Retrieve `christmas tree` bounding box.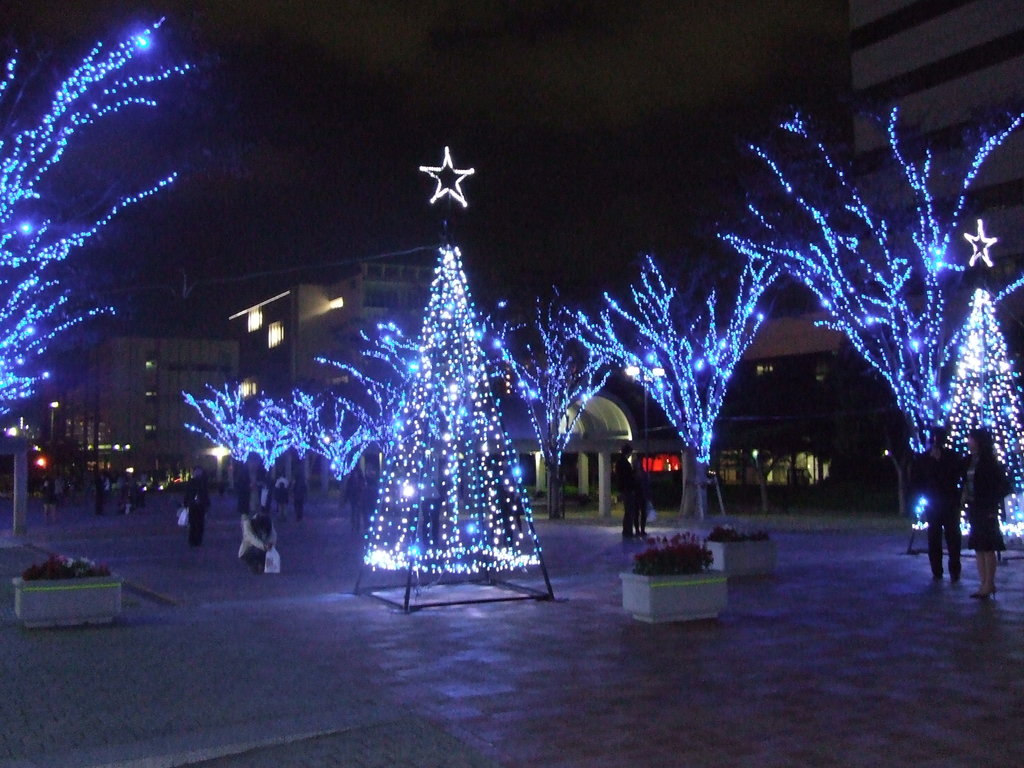
Bounding box: [left=911, top=214, right=1023, bottom=543].
